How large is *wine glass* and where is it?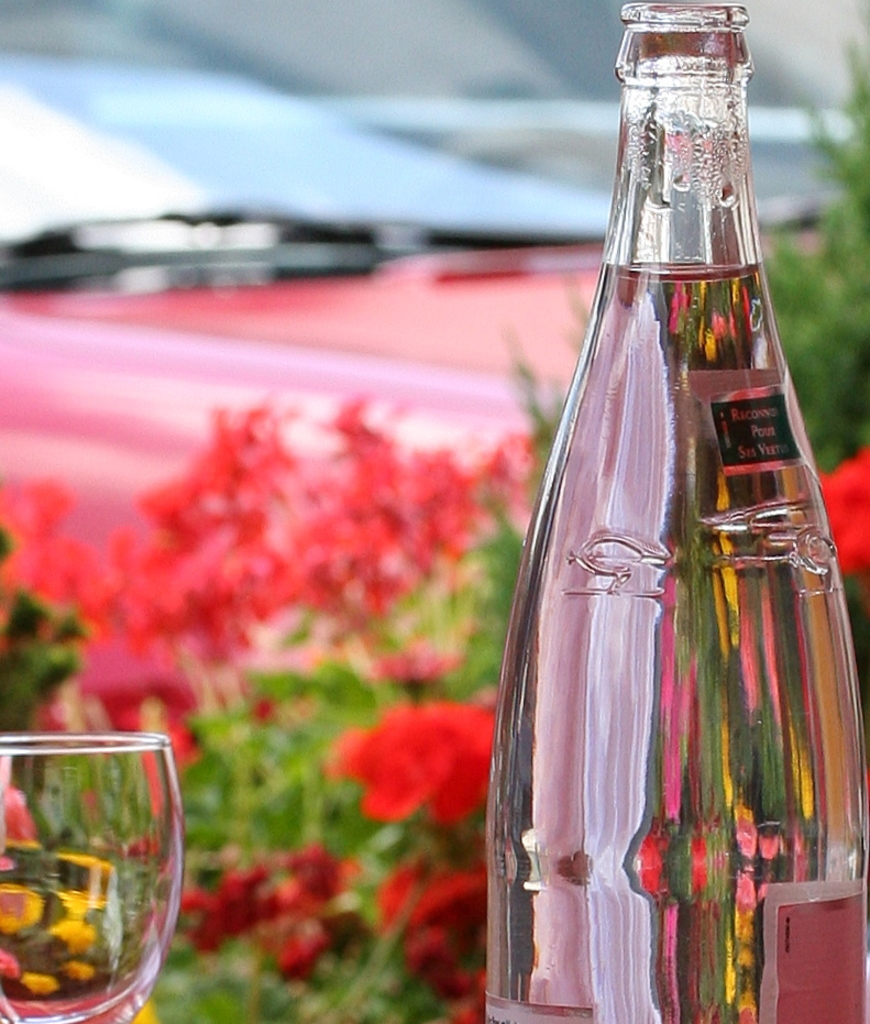
Bounding box: box=[0, 736, 184, 1023].
